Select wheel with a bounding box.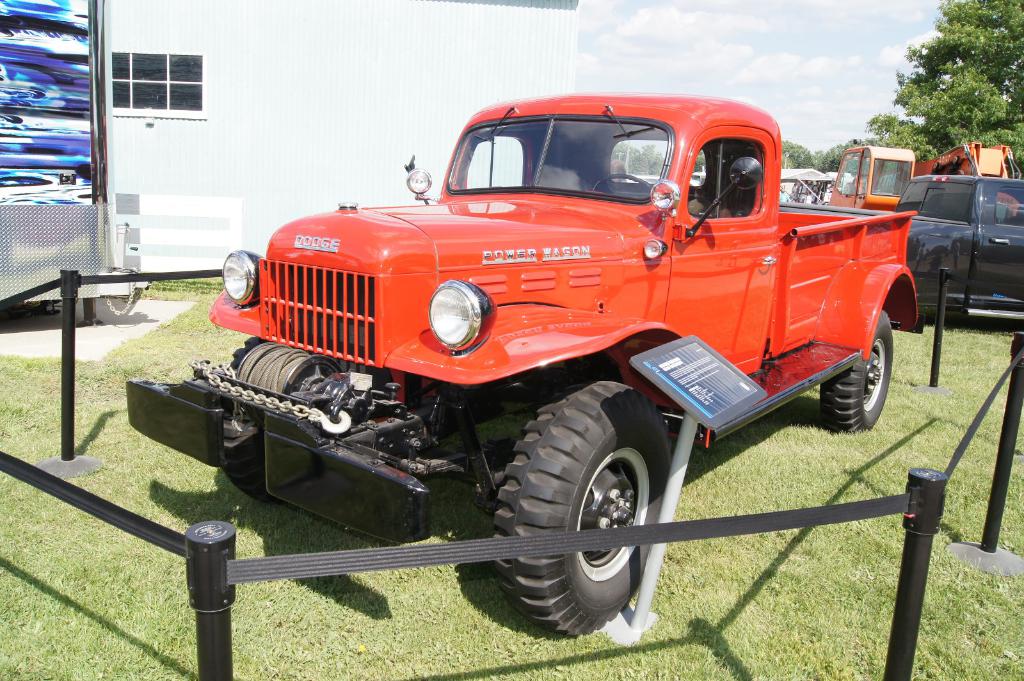
select_region(589, 173, 655, 196).
